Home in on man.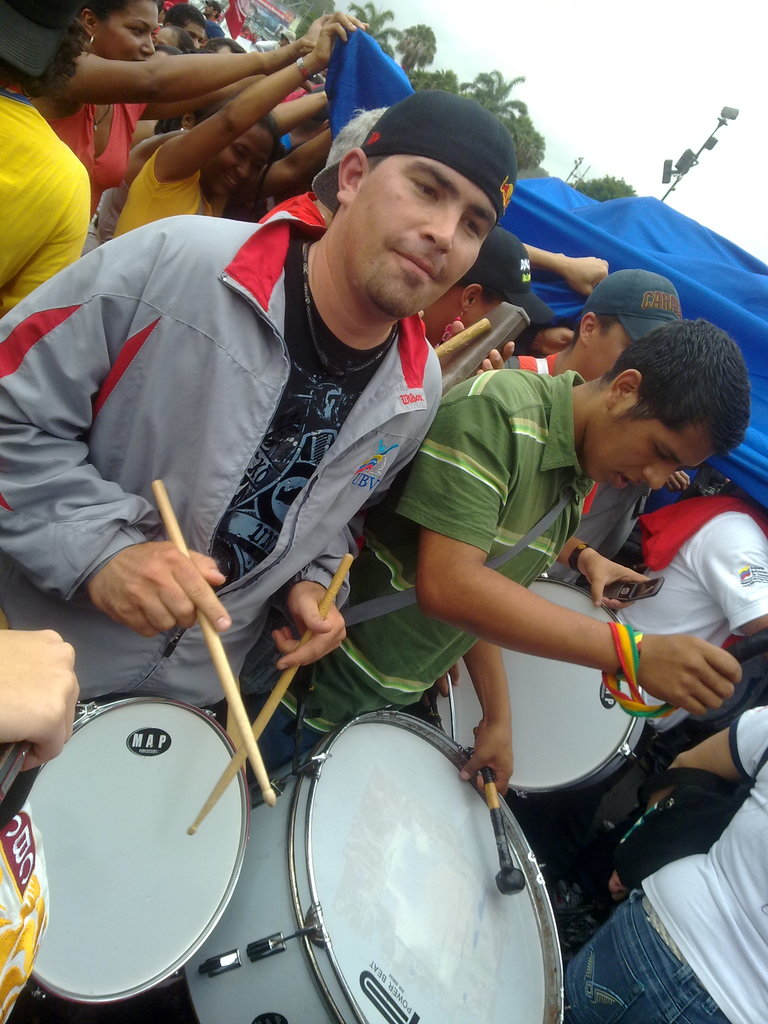
Homed in at left=617, top=481, right=767, bottom=738.
